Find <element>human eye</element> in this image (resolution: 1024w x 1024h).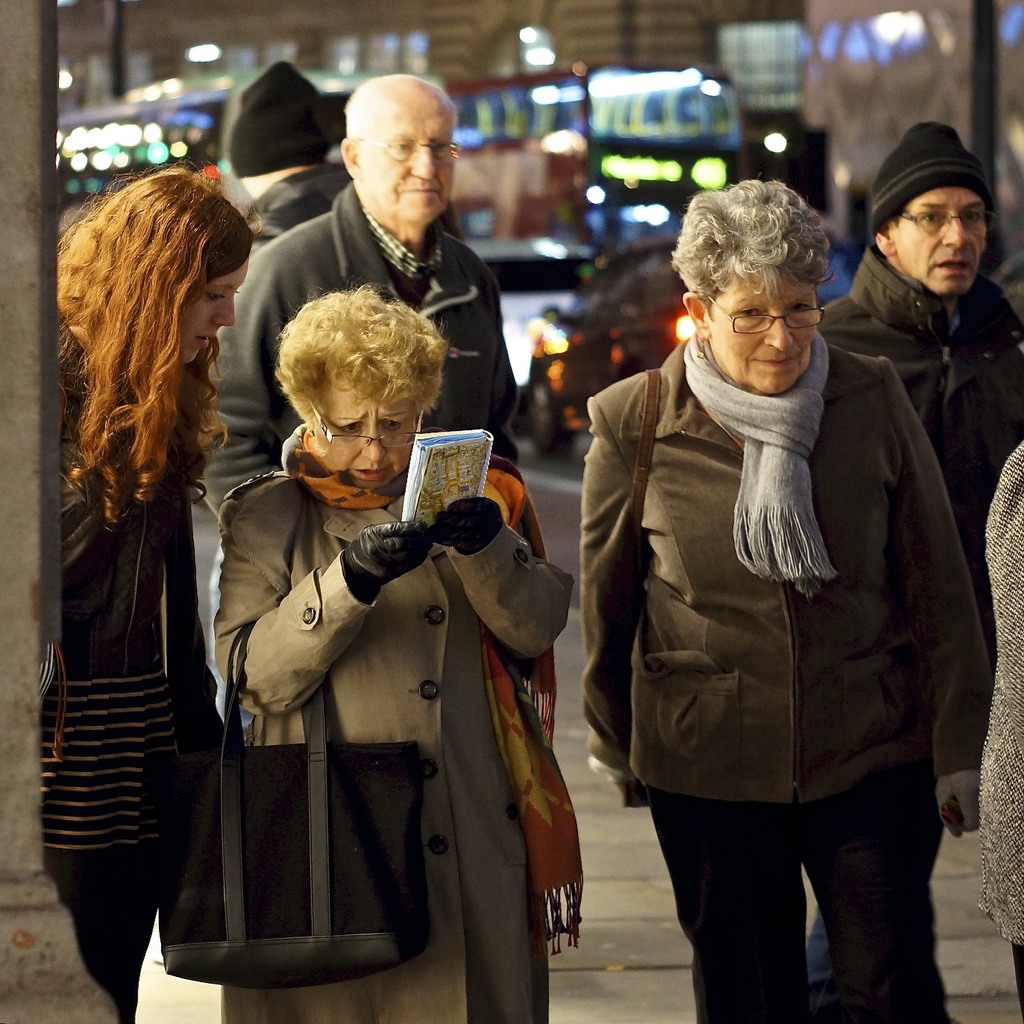
BBox(378, 416, 404, 434).
